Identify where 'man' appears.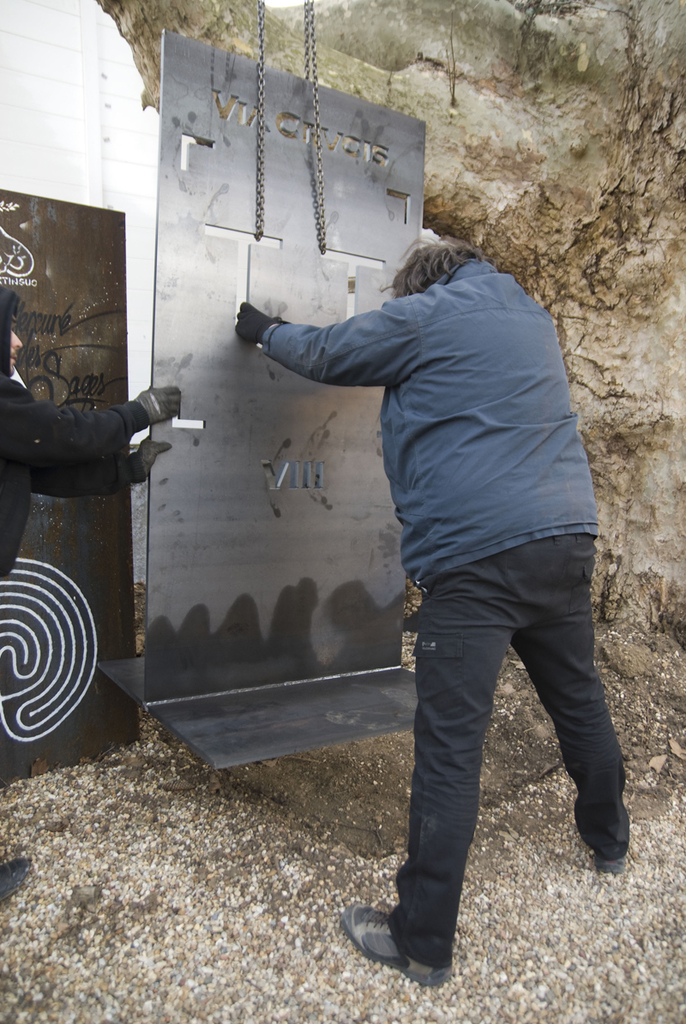
Appears at crop(0, 280, 181, 907).
